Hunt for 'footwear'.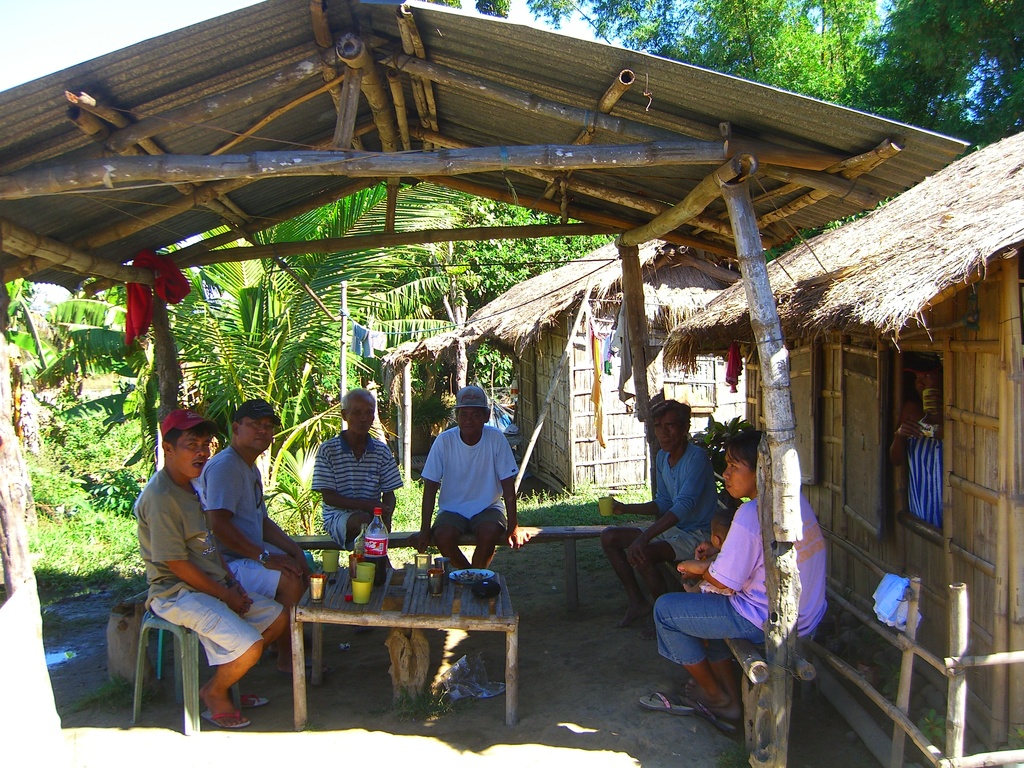
Hunted down at pyautogui.locateOnScreen(206, 710, 248, 726).
